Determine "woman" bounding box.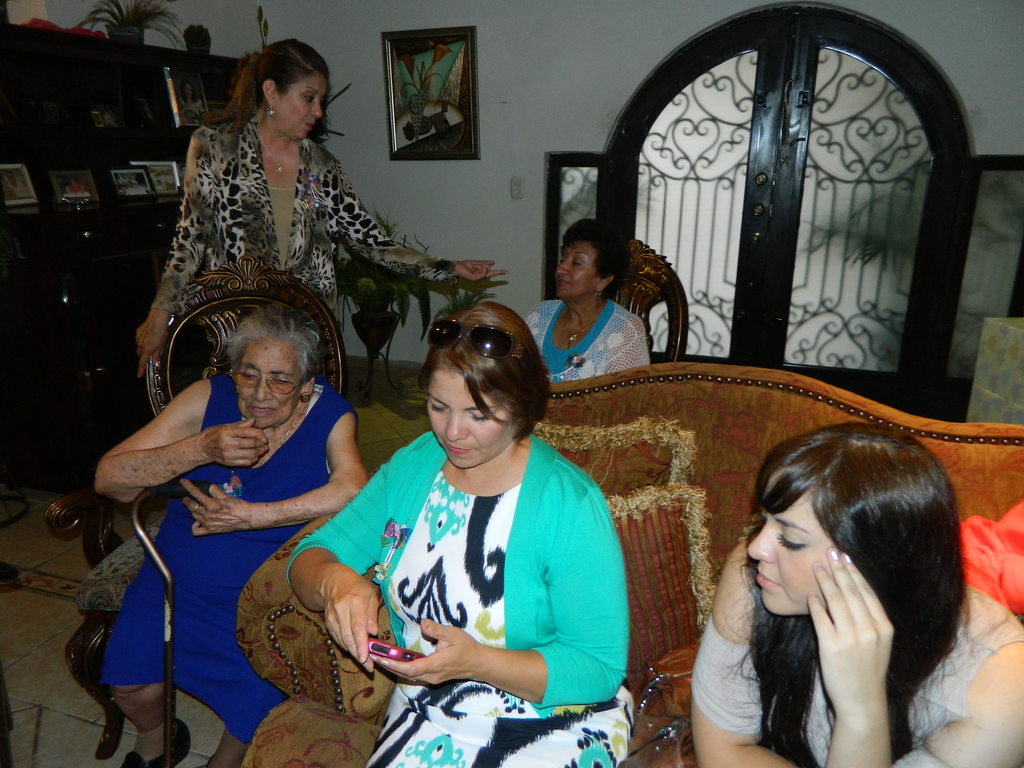
Determined: {"left": 133, "top": 37, "right": 510, "bottom": 376}.
